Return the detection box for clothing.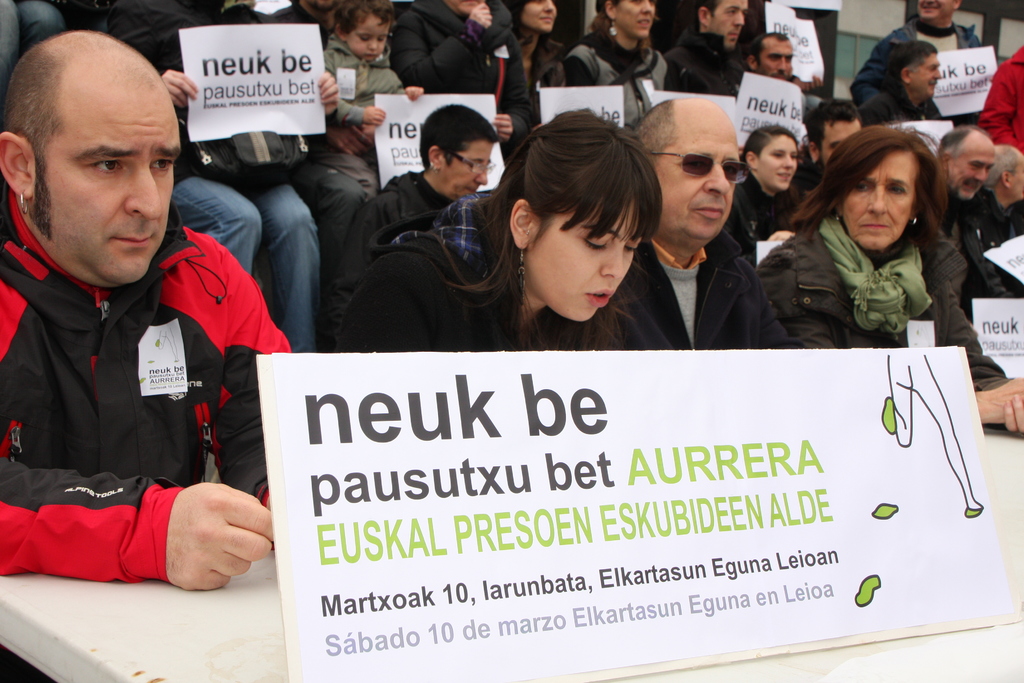
region(3, 0, 68, 71).
